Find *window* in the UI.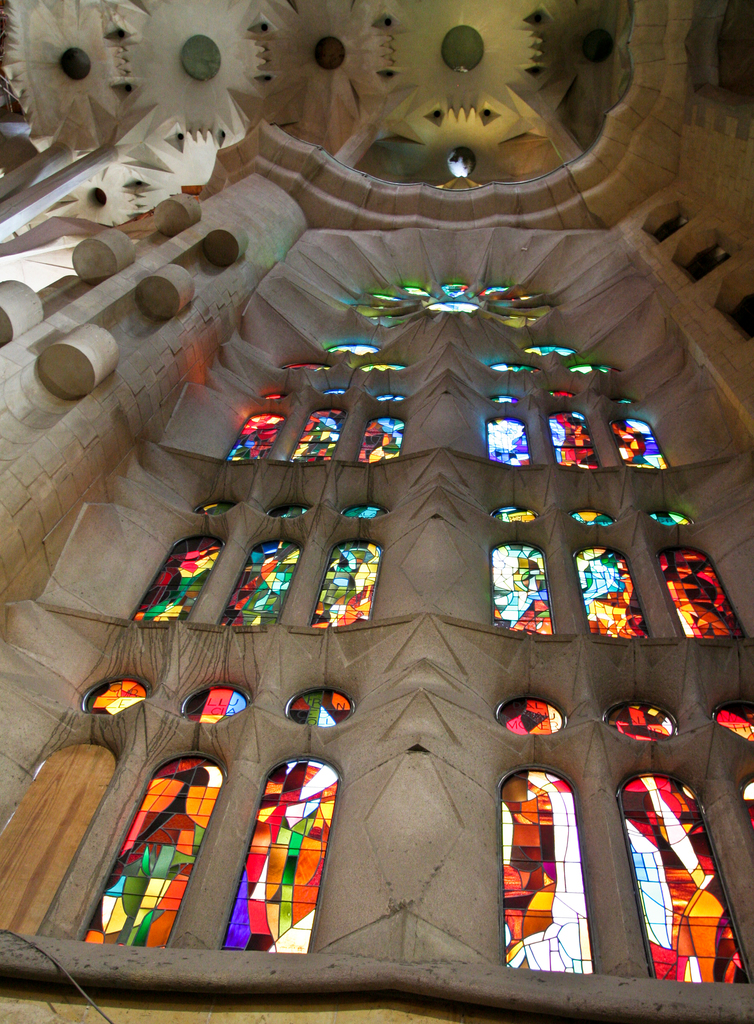
UI element at [222,335,410,463].
